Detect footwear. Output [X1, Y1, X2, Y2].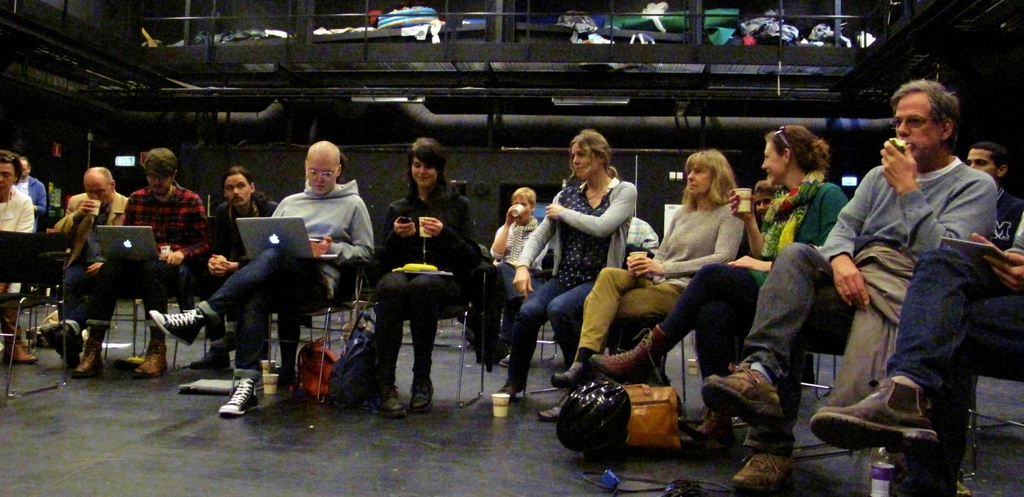
[551, 358, 595, 389].
